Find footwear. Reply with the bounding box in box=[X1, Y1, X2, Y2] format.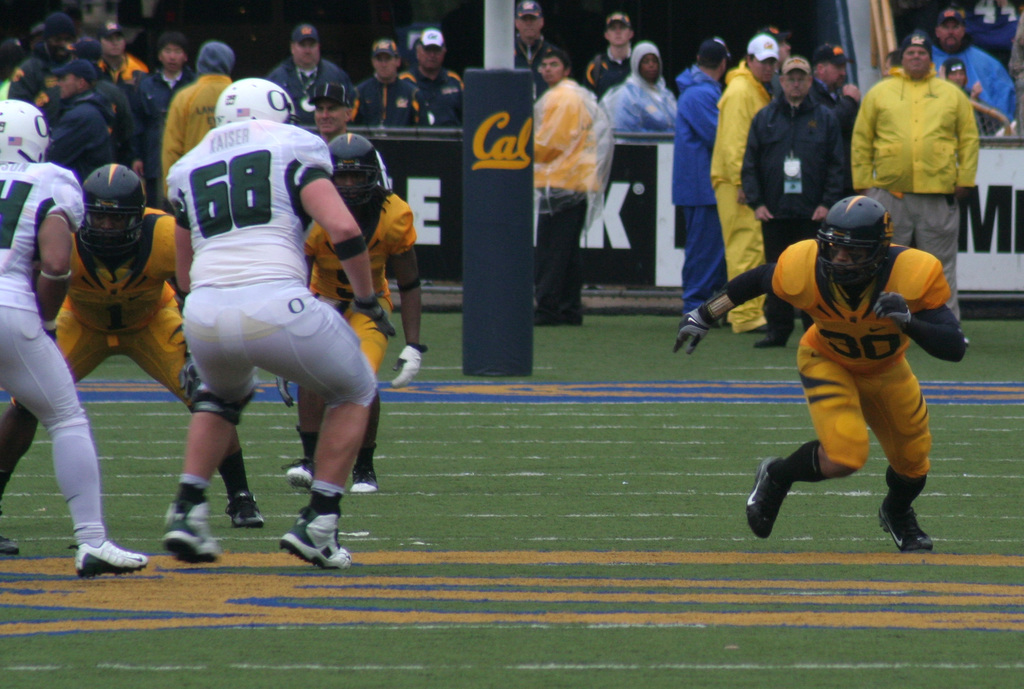
box=[740, 456, 795, 542].
